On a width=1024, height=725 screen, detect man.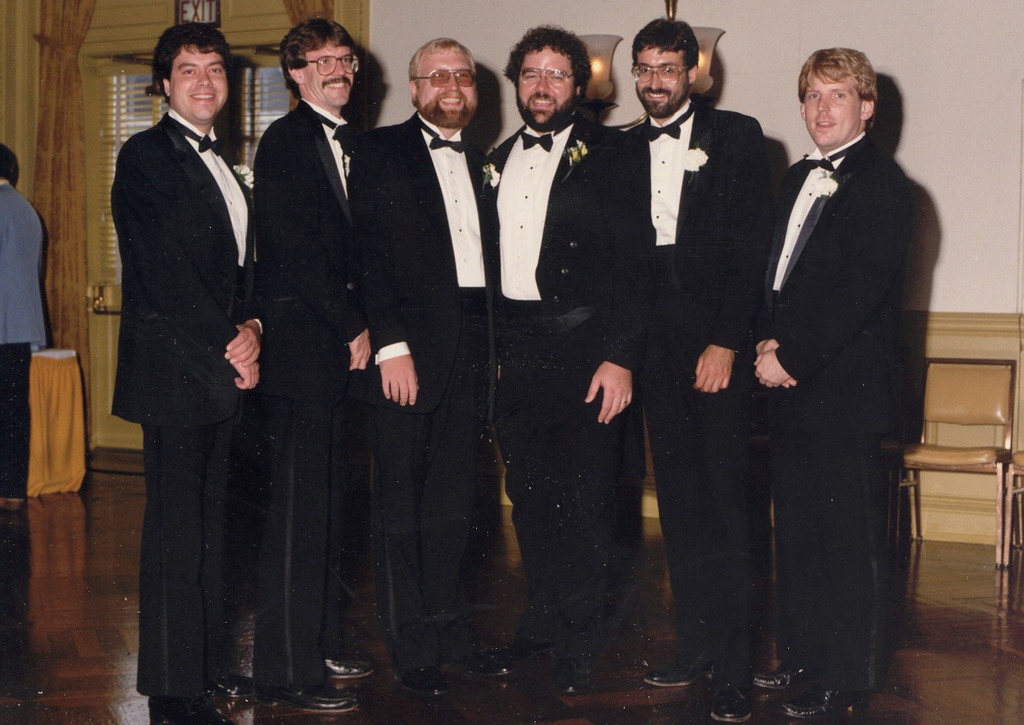
pyautogui.locateOnScreen(0, 137, 49, 509).
